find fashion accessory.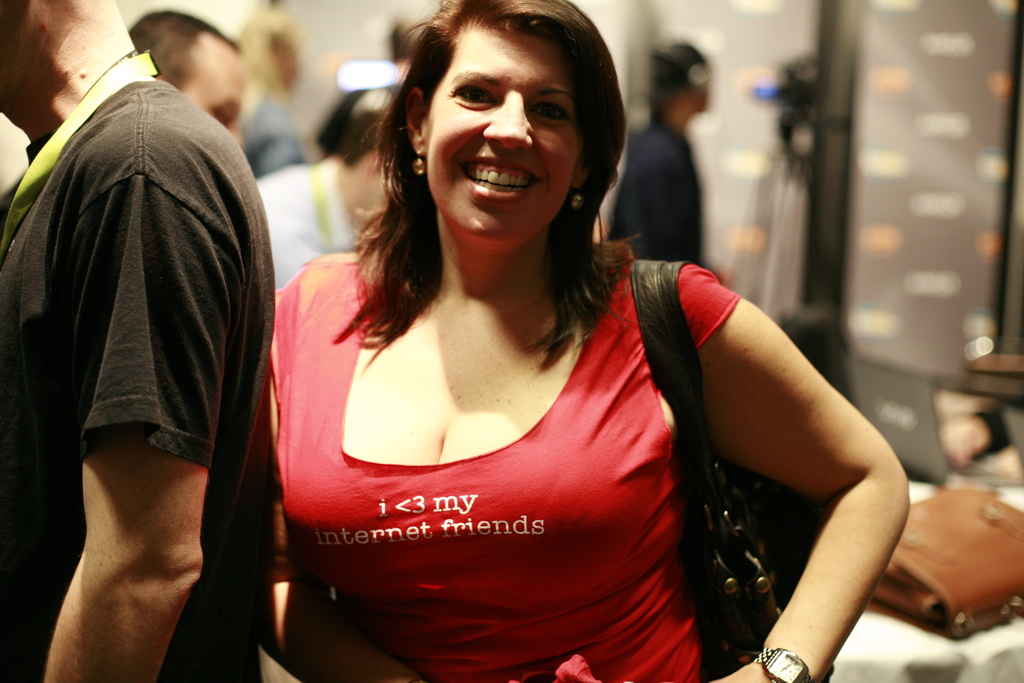
413:146:426:174.
